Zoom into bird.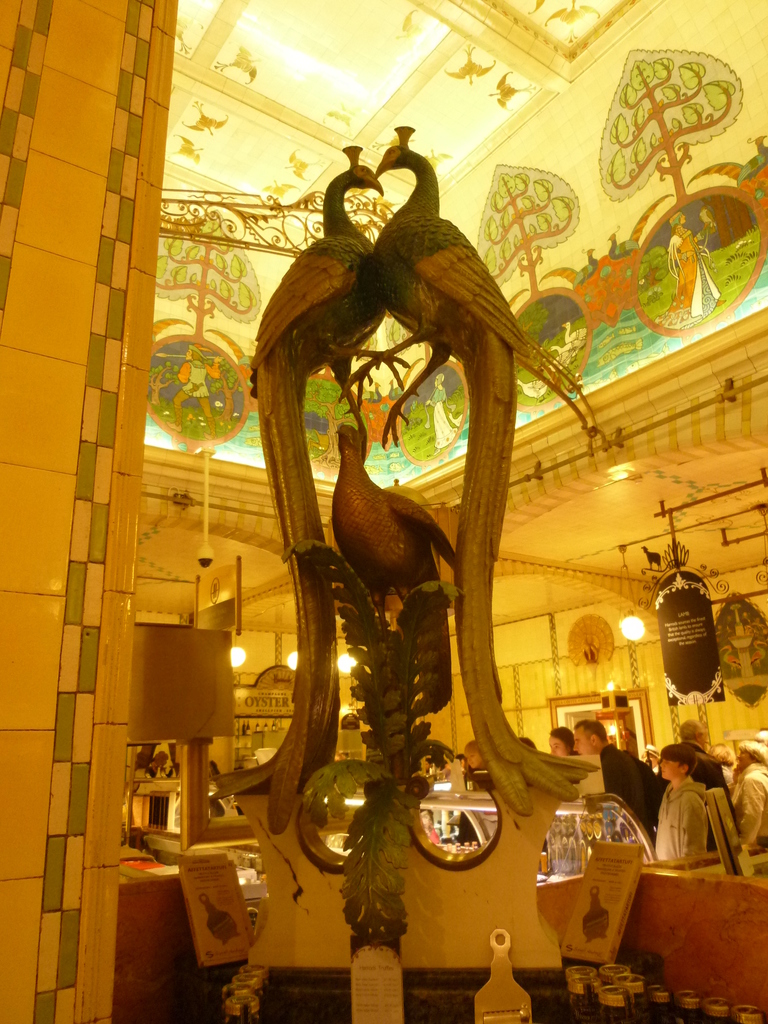
Zoom target: x1=363, y1=127, x2=573, y2=798.
